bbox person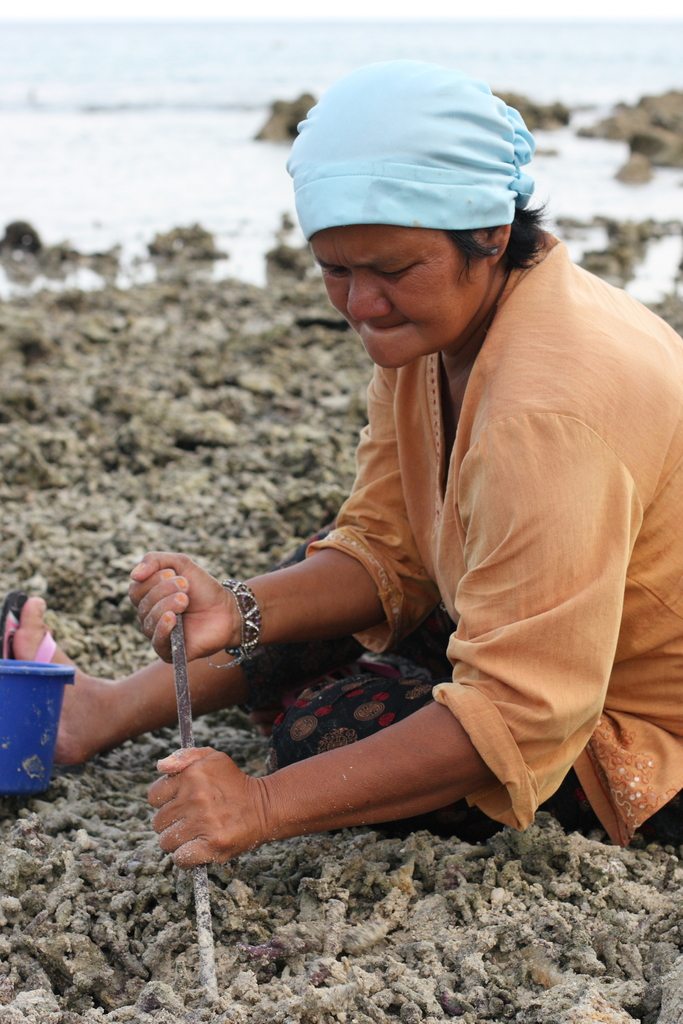
<bbox>131, 97, 679, 952</bbox>
